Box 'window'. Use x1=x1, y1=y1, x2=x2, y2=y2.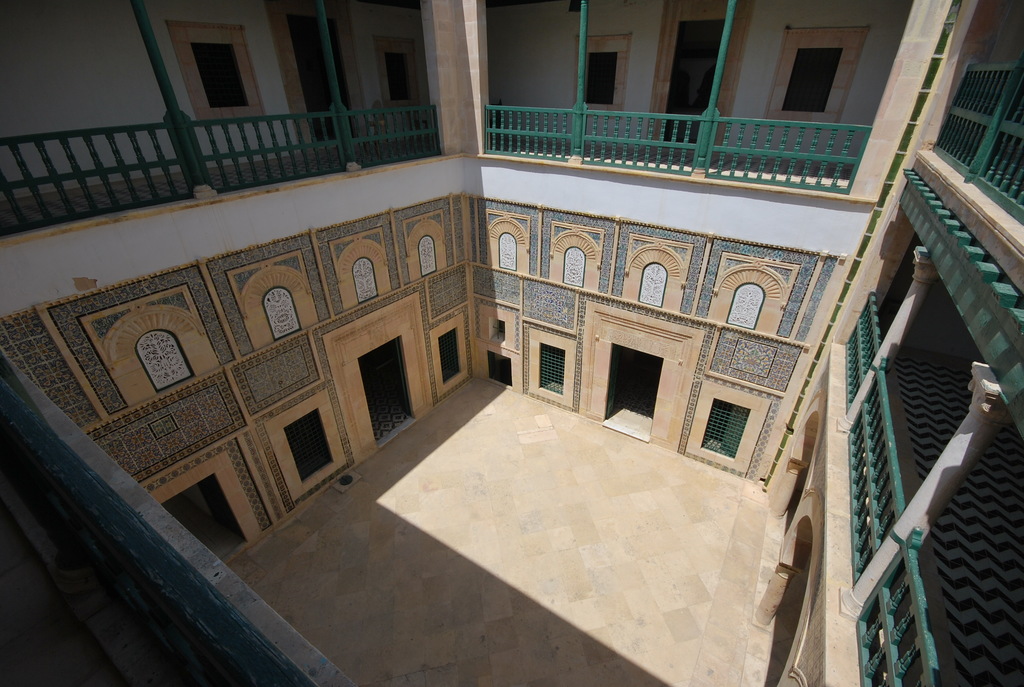
x1=376, y1=39, x2=438, y2=107.
